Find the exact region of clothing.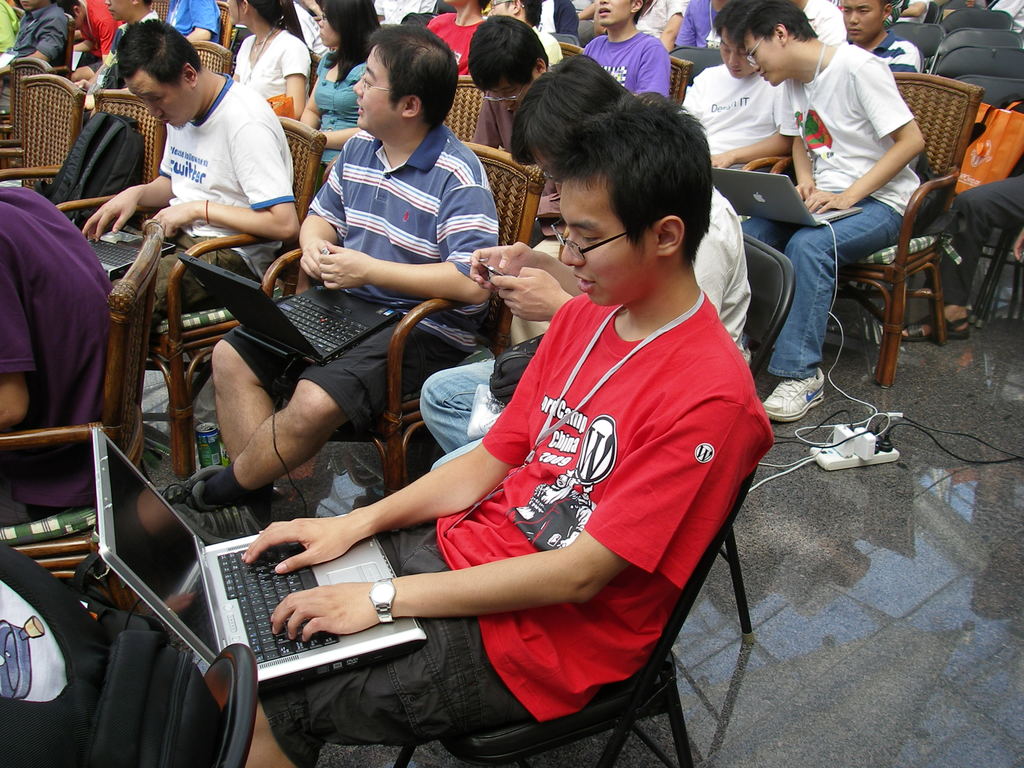
Exact region: select_region(156, 76, 296, 282).
